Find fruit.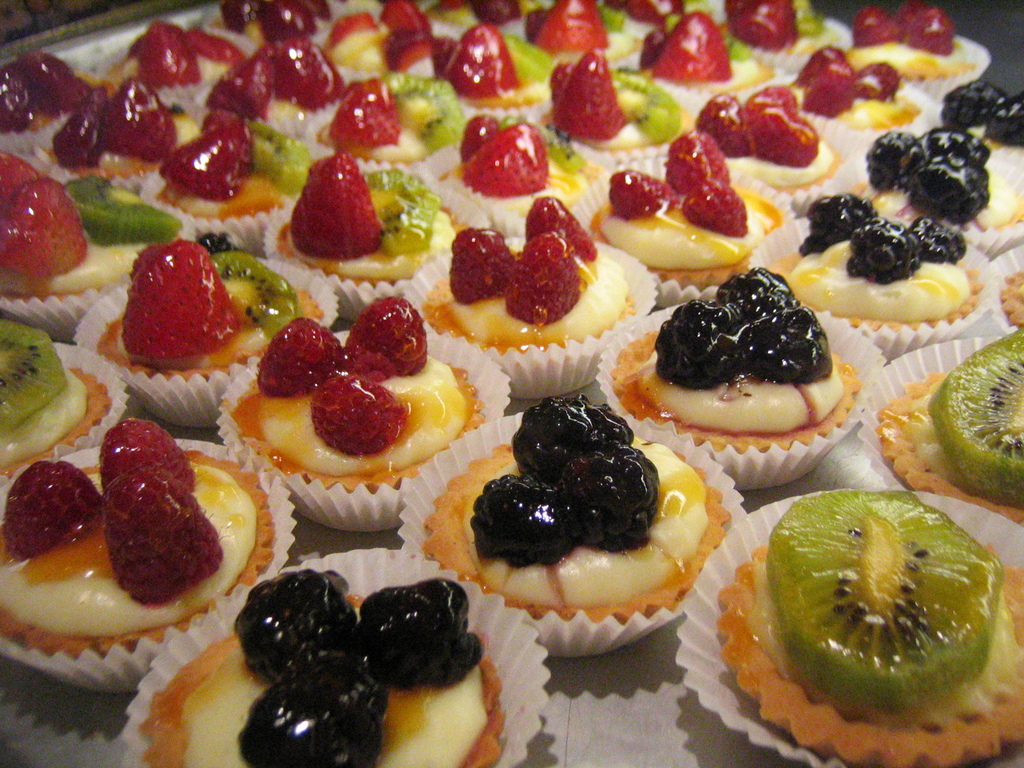
[left=624, top=0, right=689, bottom=22].
